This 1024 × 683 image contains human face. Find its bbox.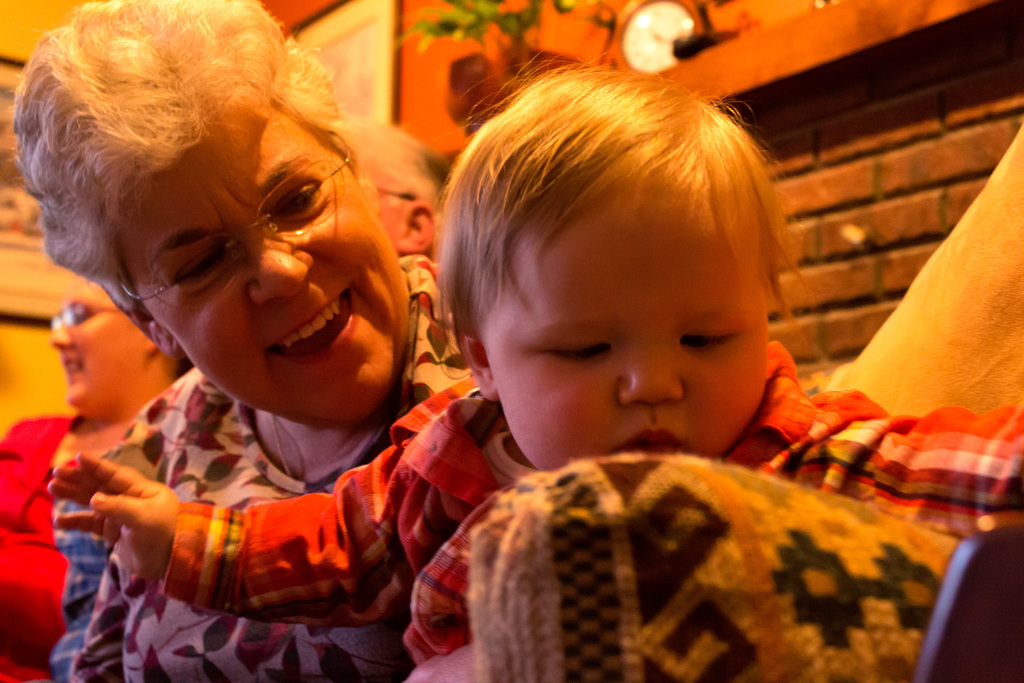
BBox(119, 93, 406, 422).
